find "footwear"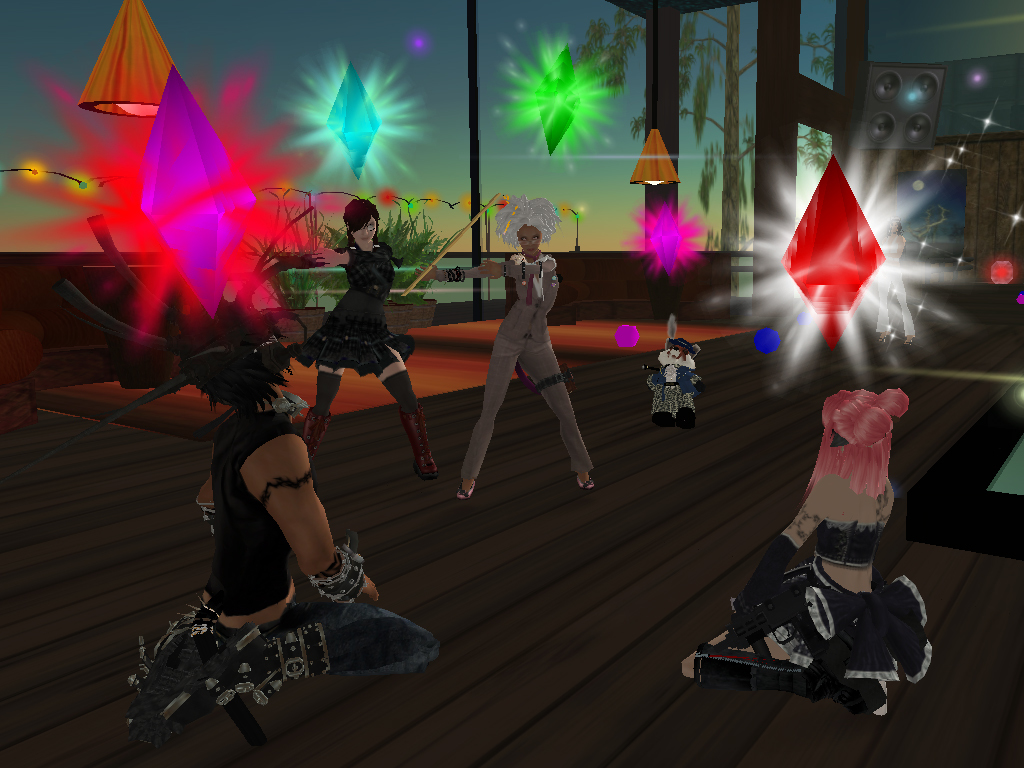
(x1=694, y1=653, x2=832, y2=702)
